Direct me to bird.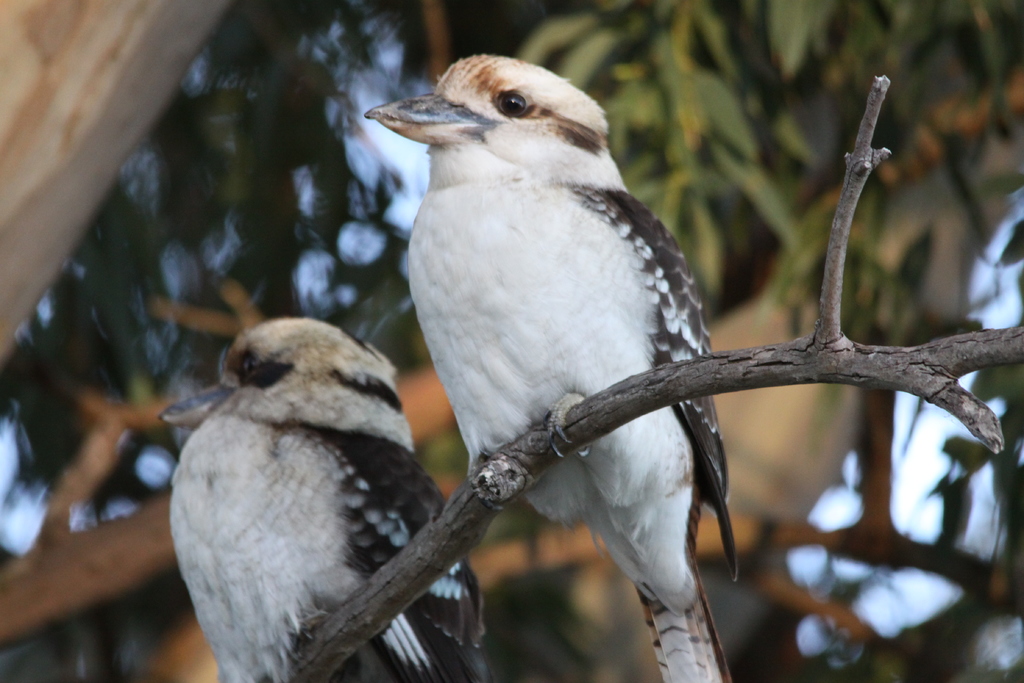
Direction: l=364, t=47, r=741, b=682.
